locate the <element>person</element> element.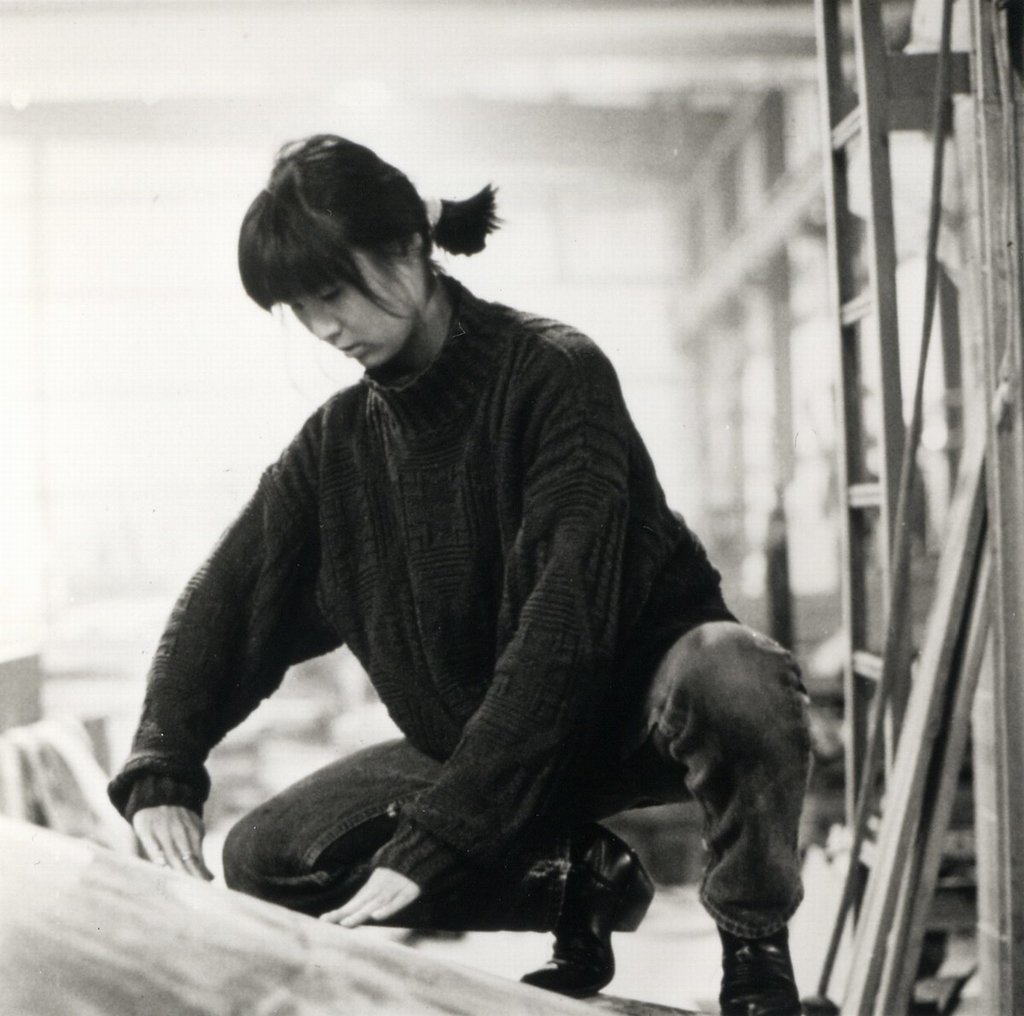
Element bbox: select_region(107, 133, 814, 1015).
